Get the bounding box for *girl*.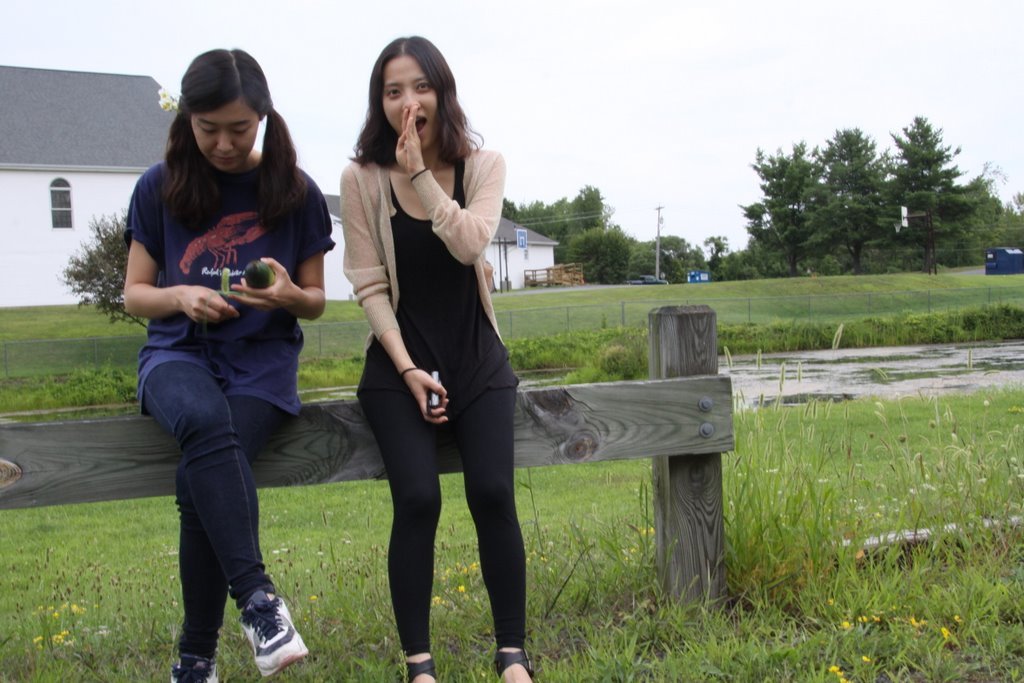
left=119, top=46, right=334, bottom=682.
